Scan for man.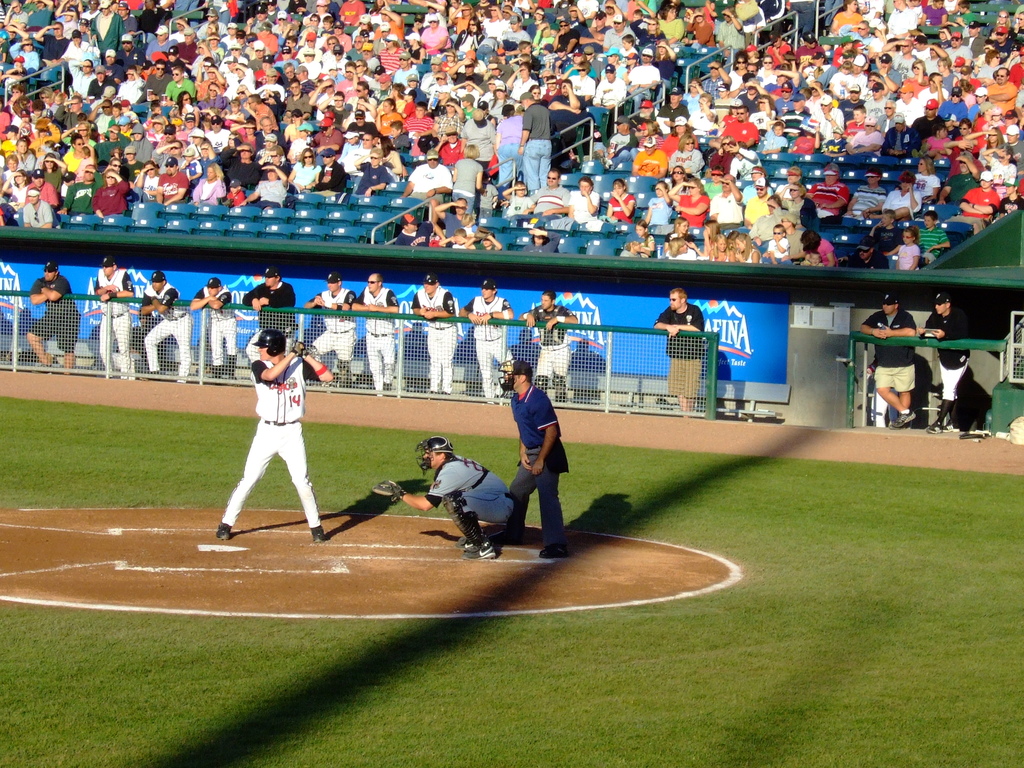
Scan result: 739 177 772 227.
